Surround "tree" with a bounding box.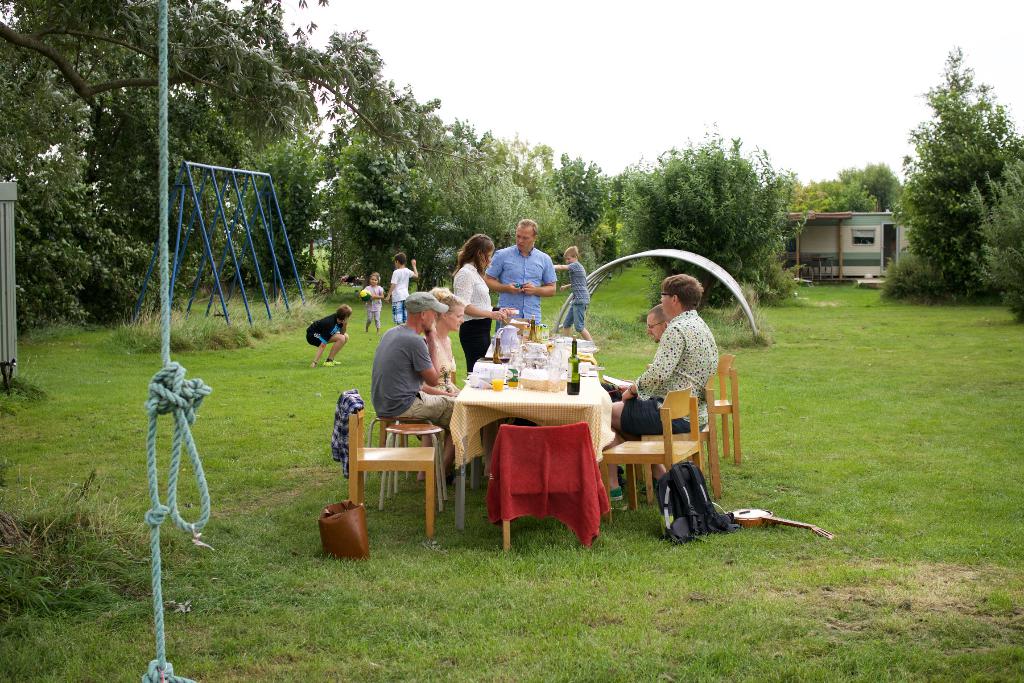
bbox(0, 0, 341, 335).
